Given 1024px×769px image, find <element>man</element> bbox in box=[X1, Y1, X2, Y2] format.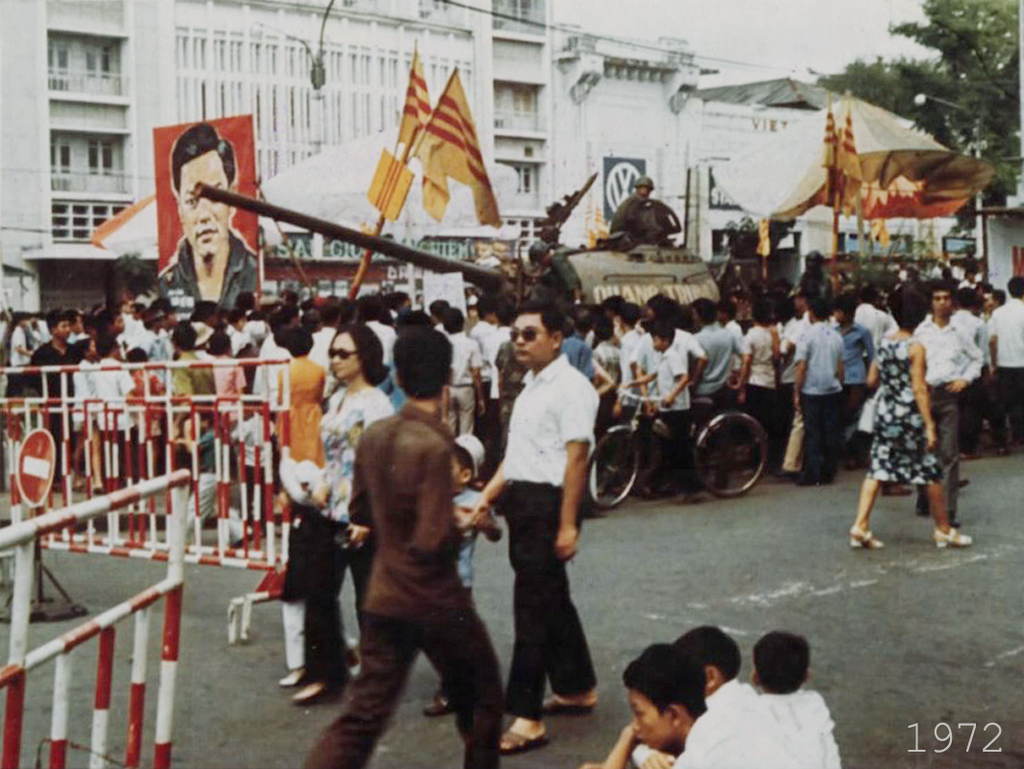
box=[467, 307, 605, 741].
